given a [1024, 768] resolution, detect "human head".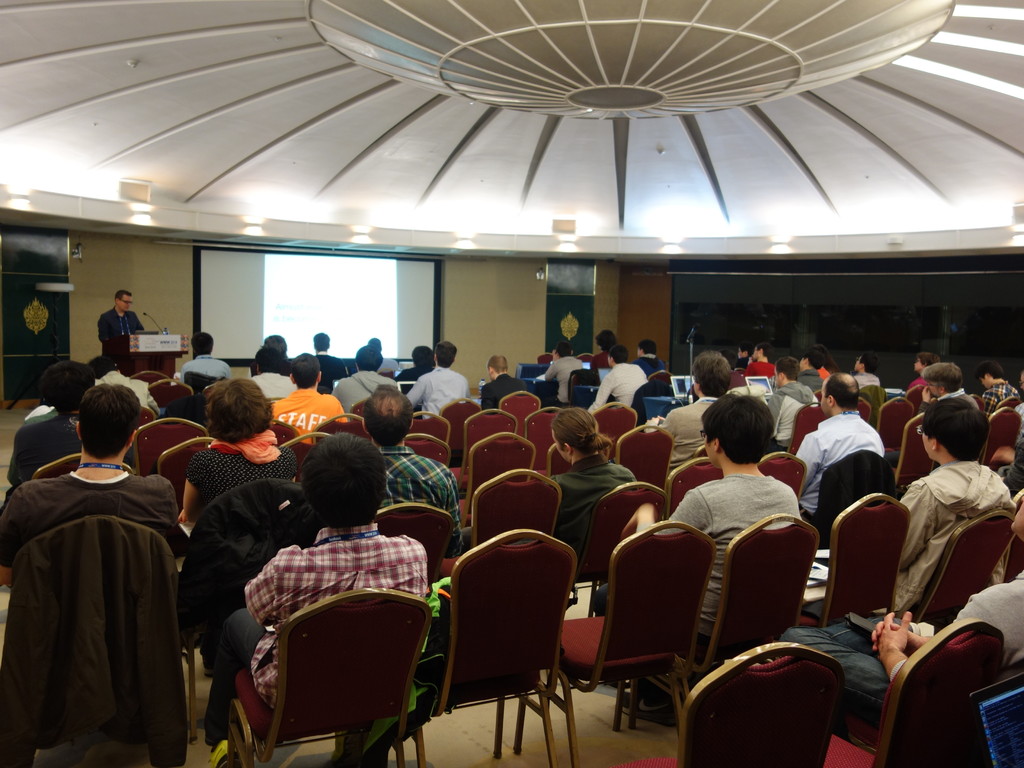
{"left": 1011, "top": 491, "right": 1023, "bottom": 538}.
